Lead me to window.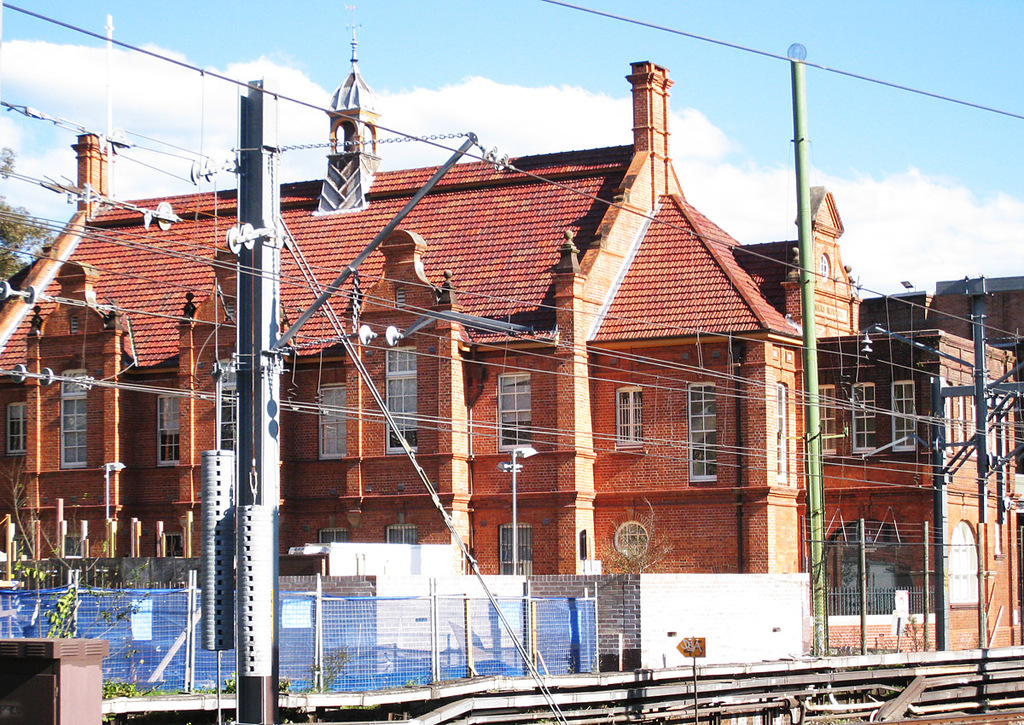
Lead to rect(888, 385, 916, 457).
